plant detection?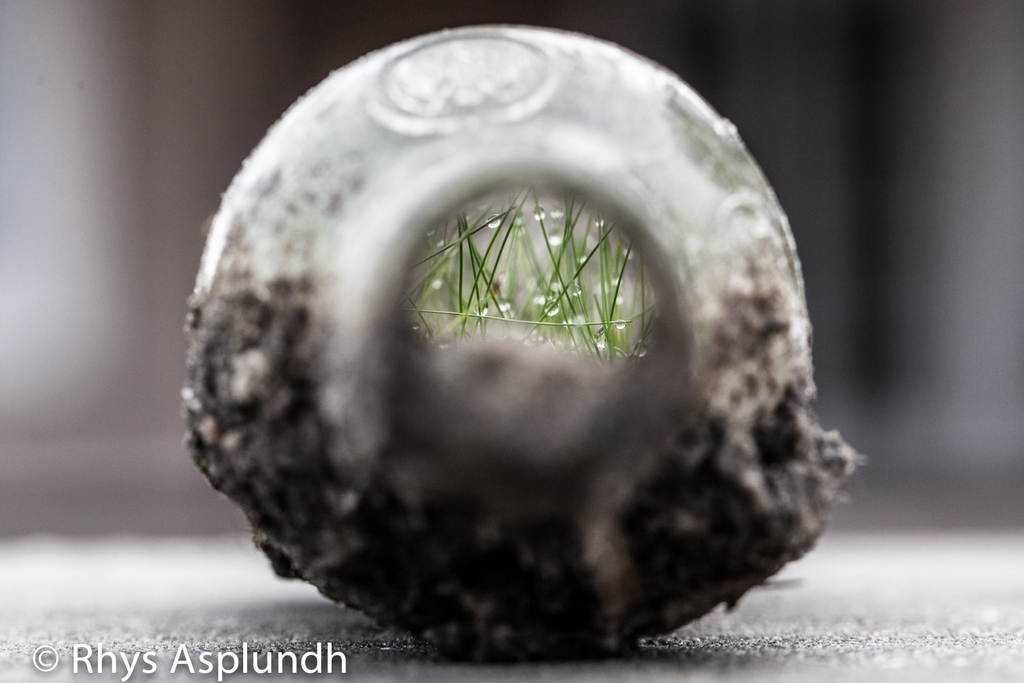
[left=401, top=189, right=658, bottom=369]
